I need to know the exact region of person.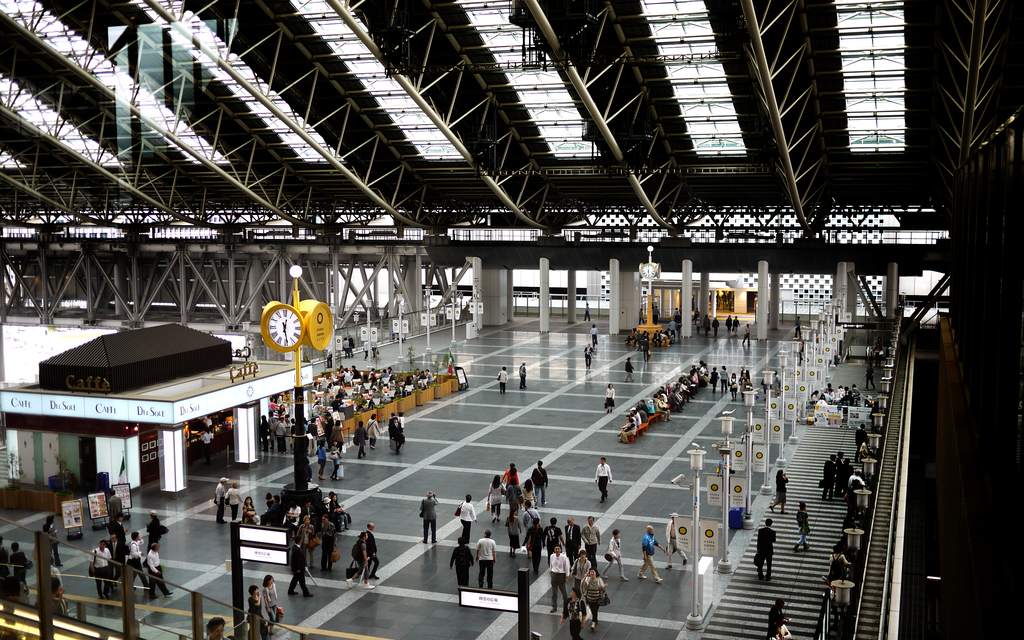
Region: bbox=(516, 365, 537, 392).
